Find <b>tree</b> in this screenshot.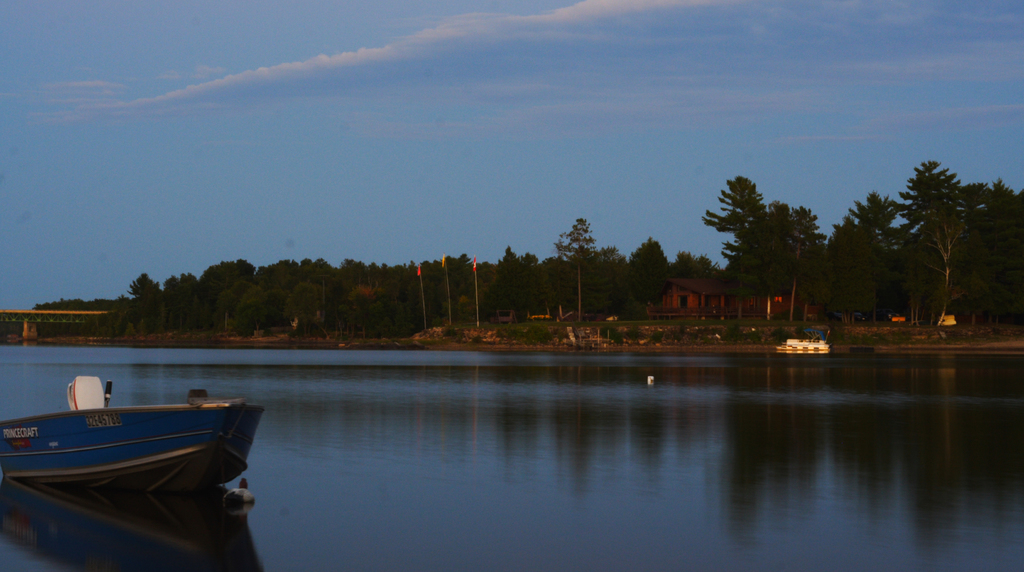
The bounding box for <b>tree</b> is crop(634, 229, 676, 302).
